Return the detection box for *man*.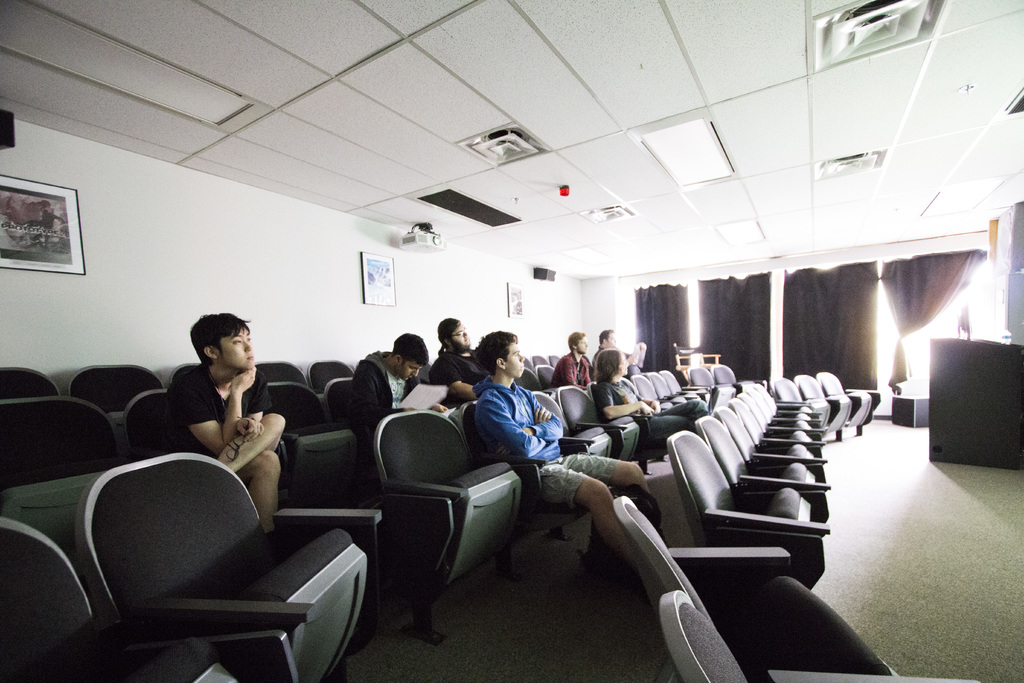
[x1=427, y1=316, x2=491, y2=409].
